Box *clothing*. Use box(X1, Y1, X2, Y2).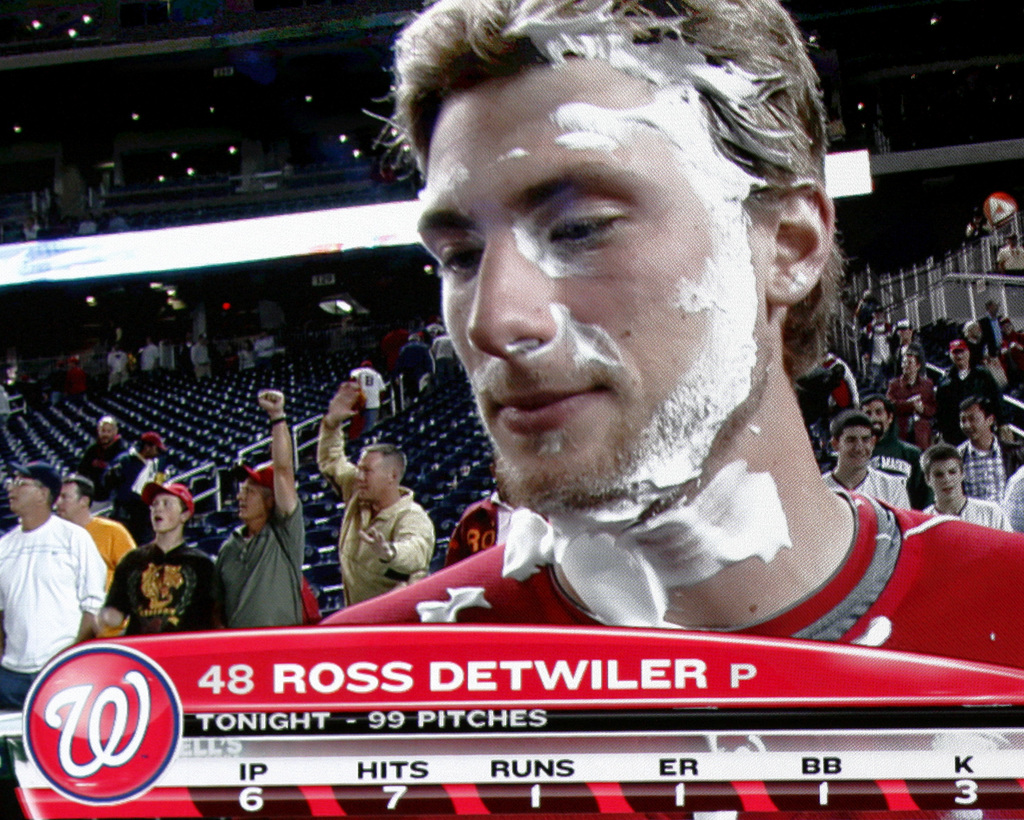
box(316, 483, 1023, 671).
